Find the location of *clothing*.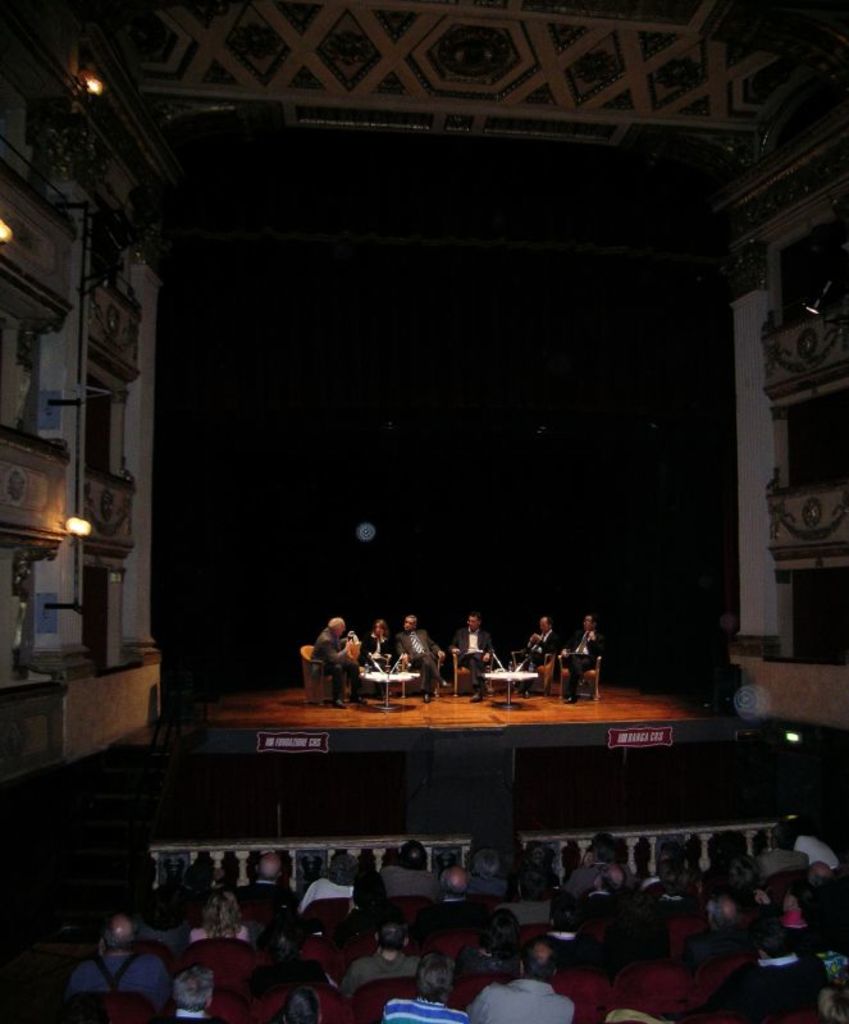
Location: bbox(342, 951, 419, 996).
